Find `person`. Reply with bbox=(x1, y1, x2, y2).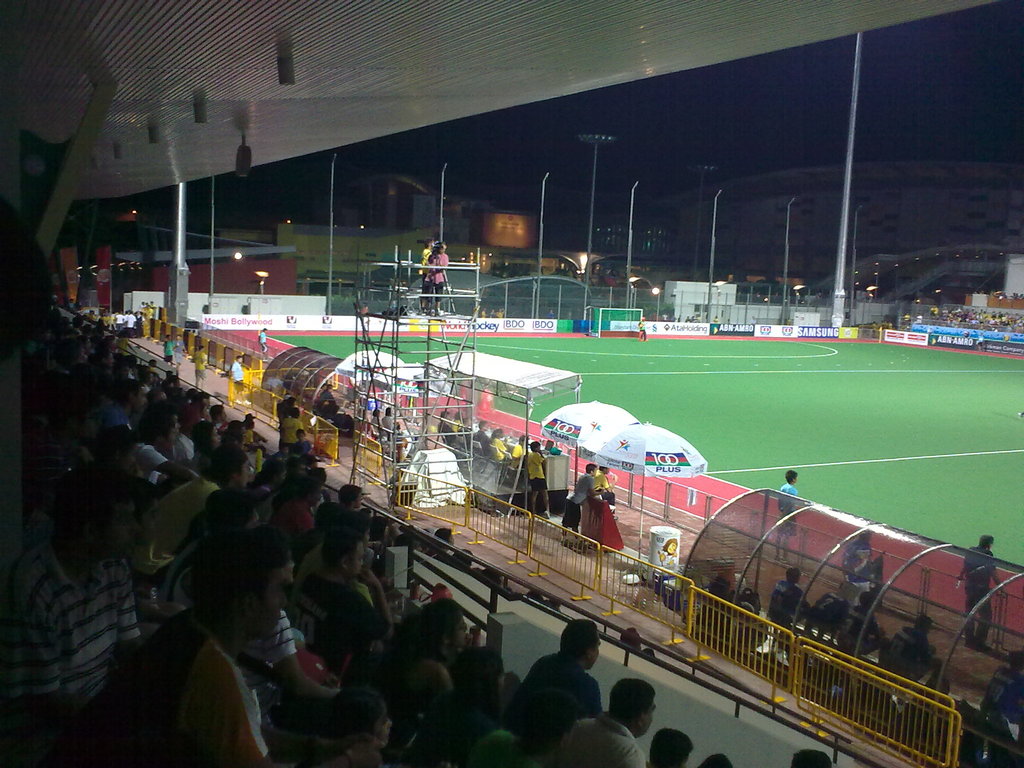
bbox=(833, 588, 886, 655).
